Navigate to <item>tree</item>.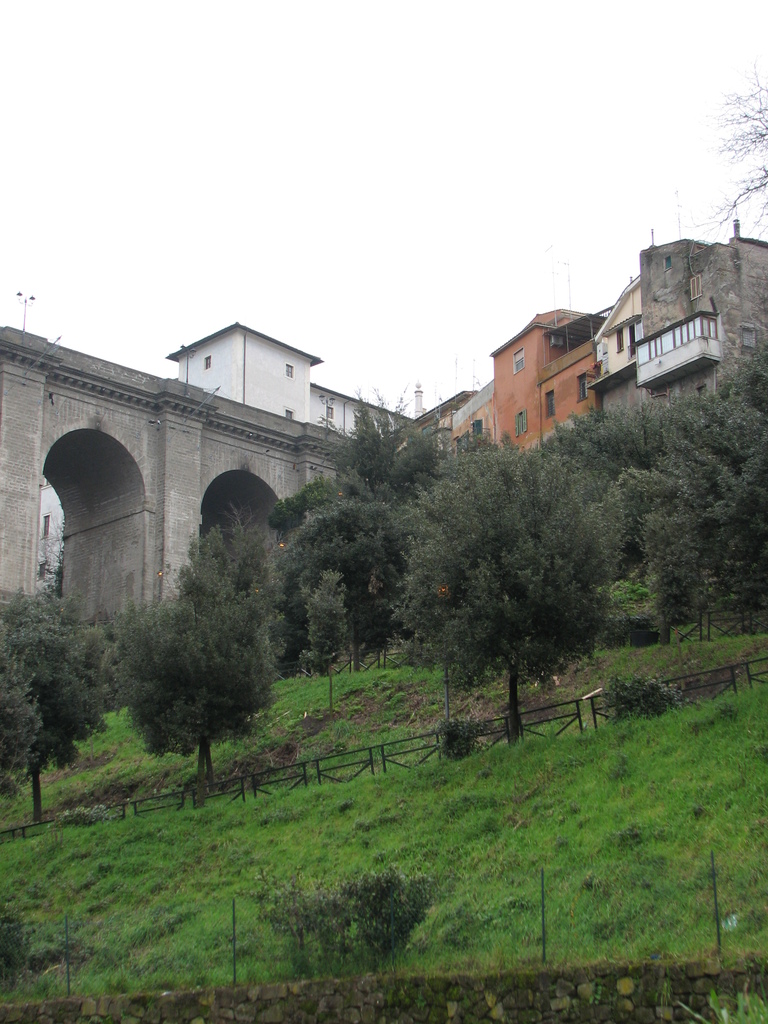
Navigation target: bbox=(0, 580, 114, 838).
